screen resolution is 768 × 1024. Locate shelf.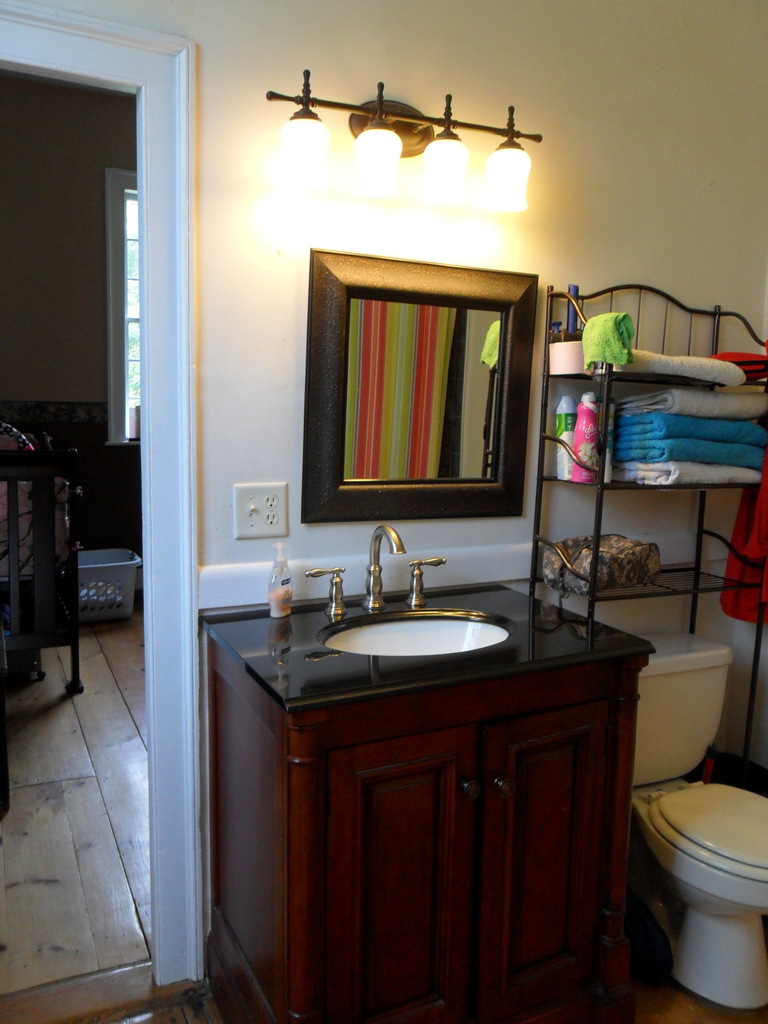
<bbox>540, 364, 767, 614</bbox>.
